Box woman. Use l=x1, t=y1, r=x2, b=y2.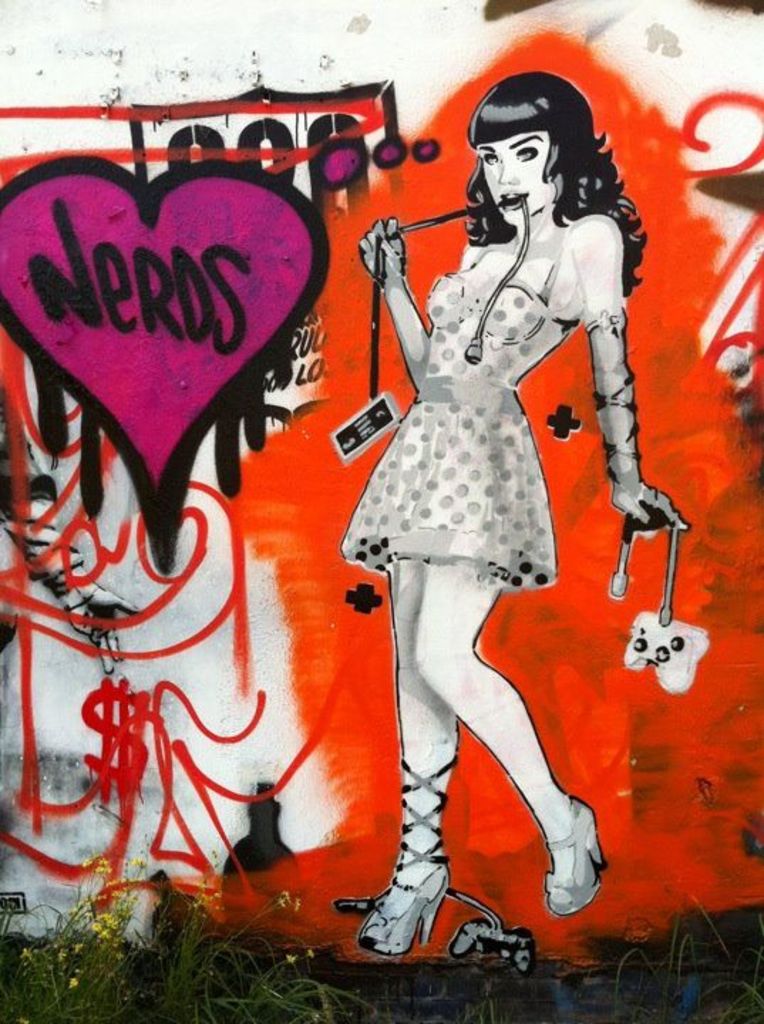
l=314, t=73, r=687, b=903.
